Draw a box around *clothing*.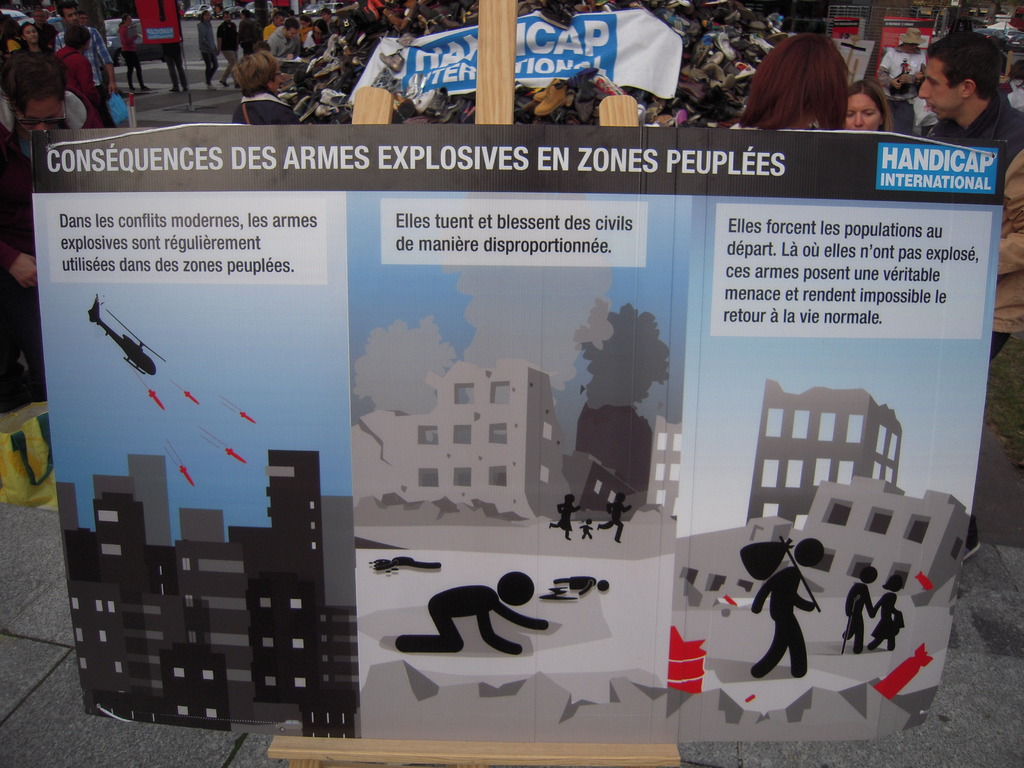
l=927, t=93, r=1023, b=356.
